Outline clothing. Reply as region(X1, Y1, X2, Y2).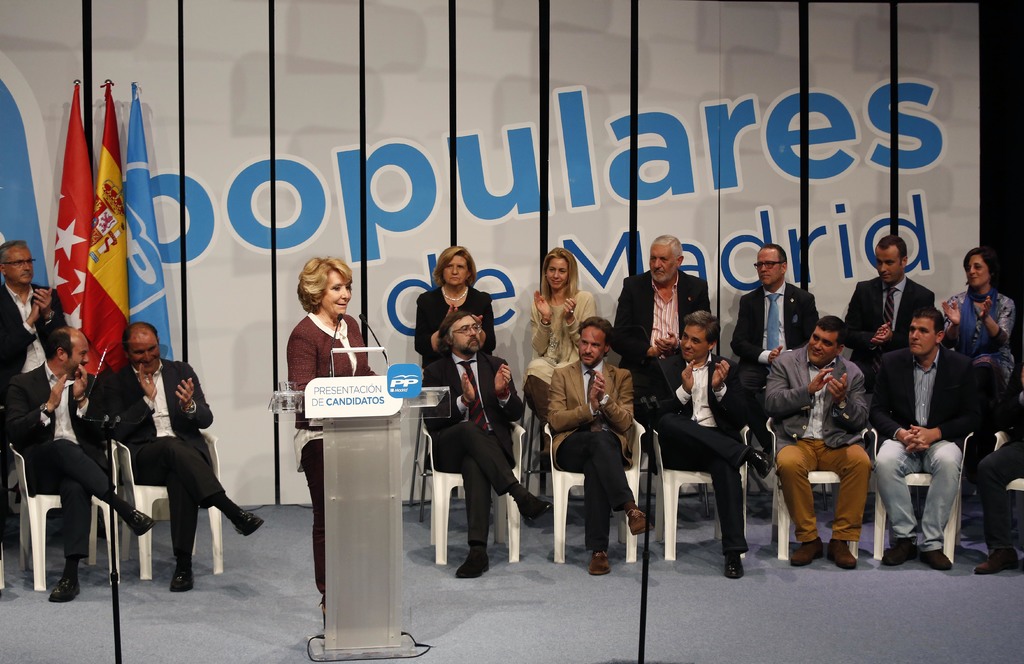
region(880, 332, 977, 424).
